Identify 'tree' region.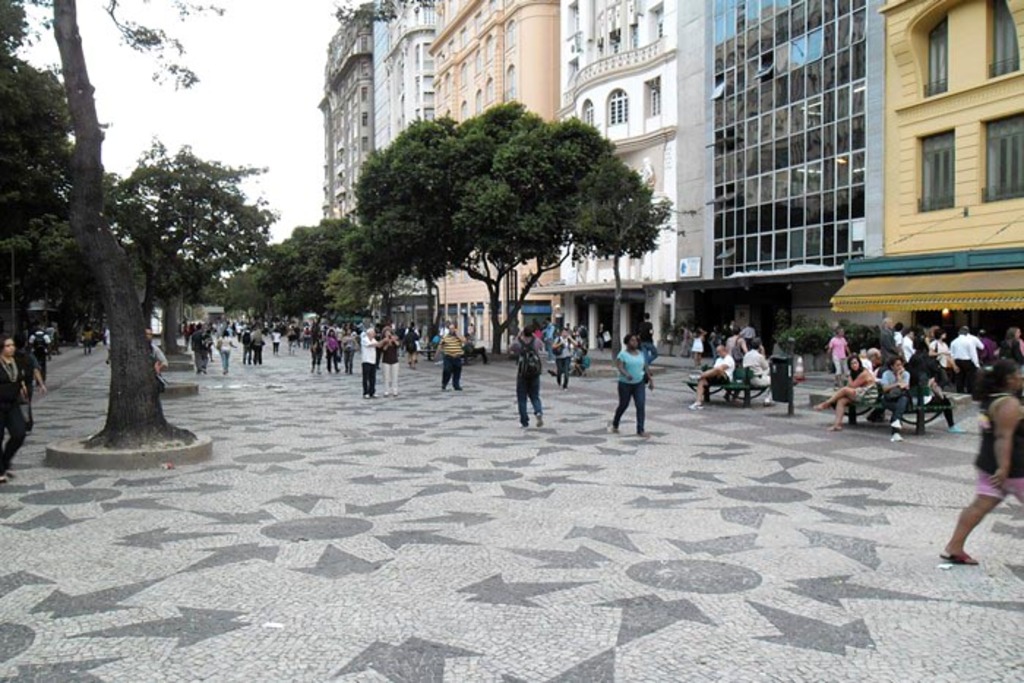
Region: box(221, 244, 306, 319).
